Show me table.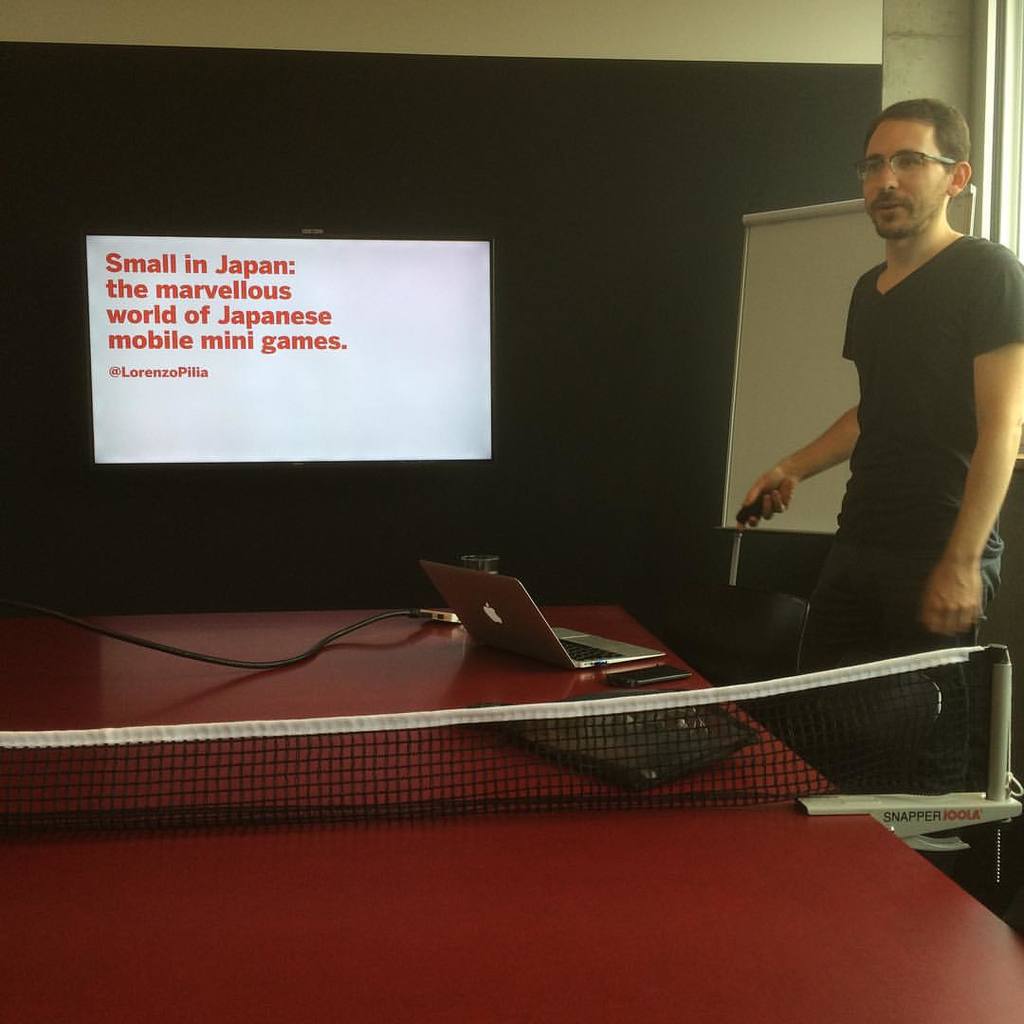
table is here: {"left": 0, "top": 598, "right": 1023, "bottom": 1023}.
